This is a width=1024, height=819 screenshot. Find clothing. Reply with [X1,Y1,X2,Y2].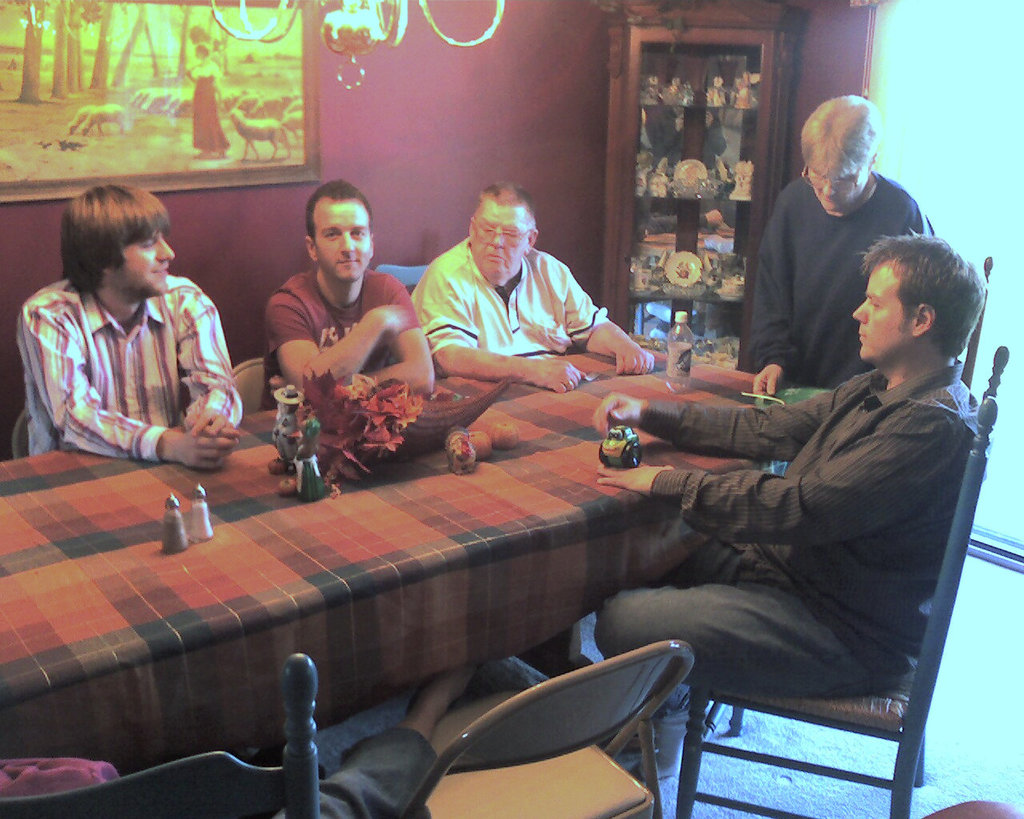
[409,239,611,663].
